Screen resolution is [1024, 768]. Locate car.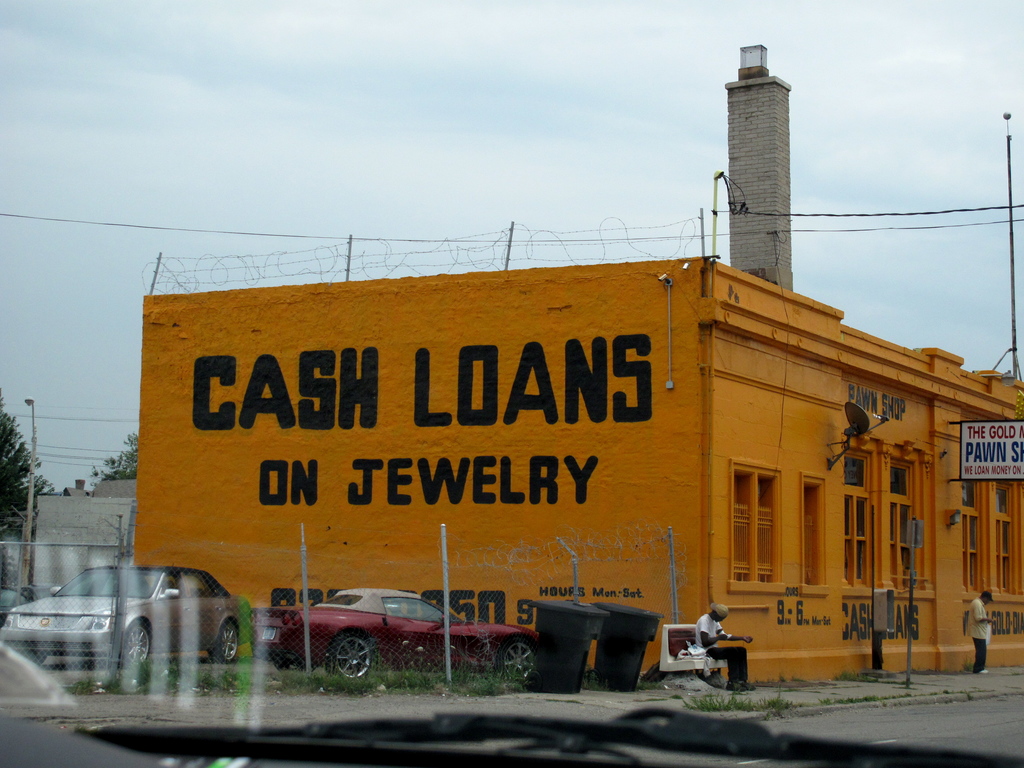
locate(0, 559, 256, 666).
